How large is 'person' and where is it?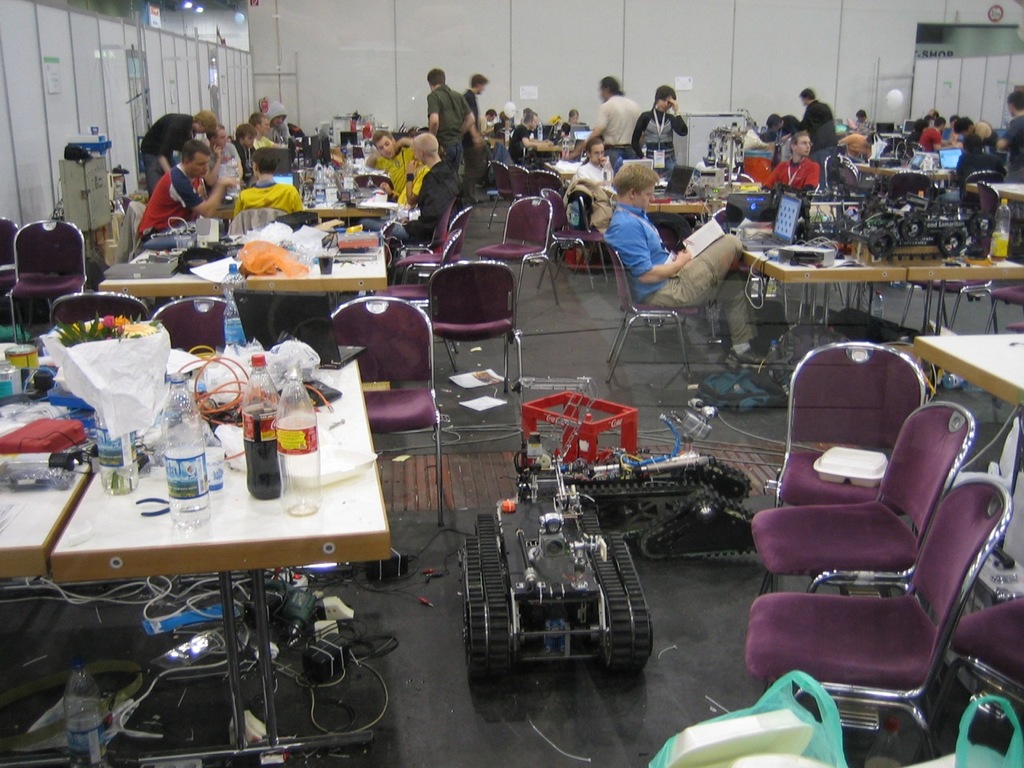
Bounding box: <bbox>785, 114, 799, 128</bbox>.
